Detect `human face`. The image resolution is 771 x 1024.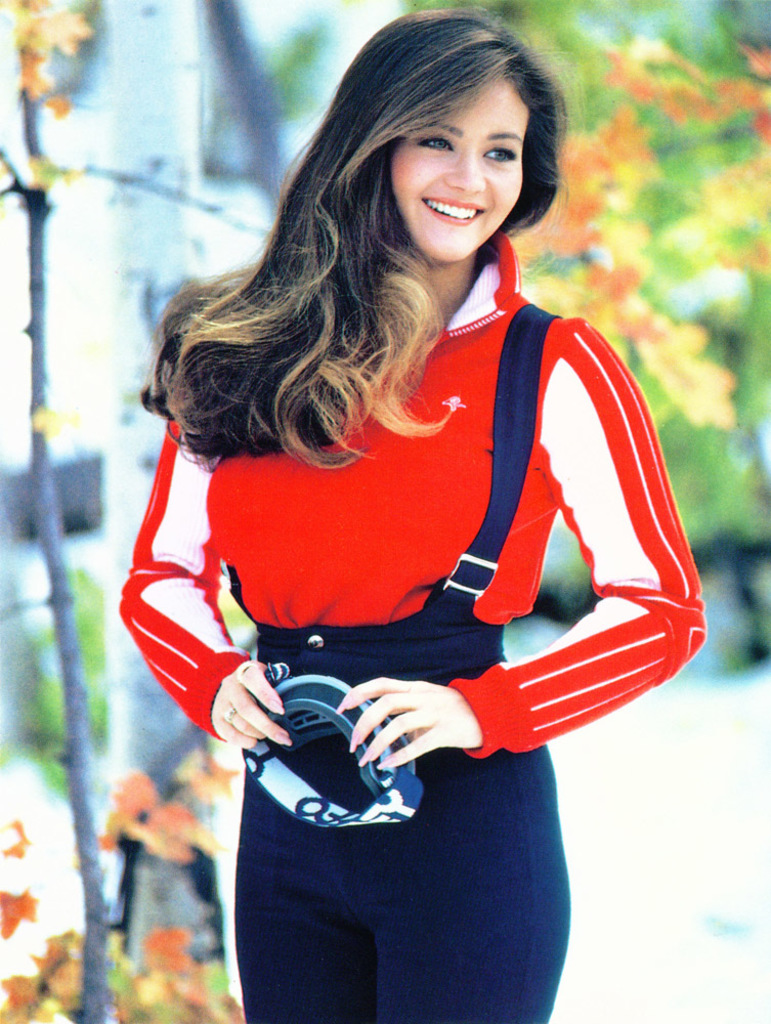
box=[390, 71, 530, 262].
